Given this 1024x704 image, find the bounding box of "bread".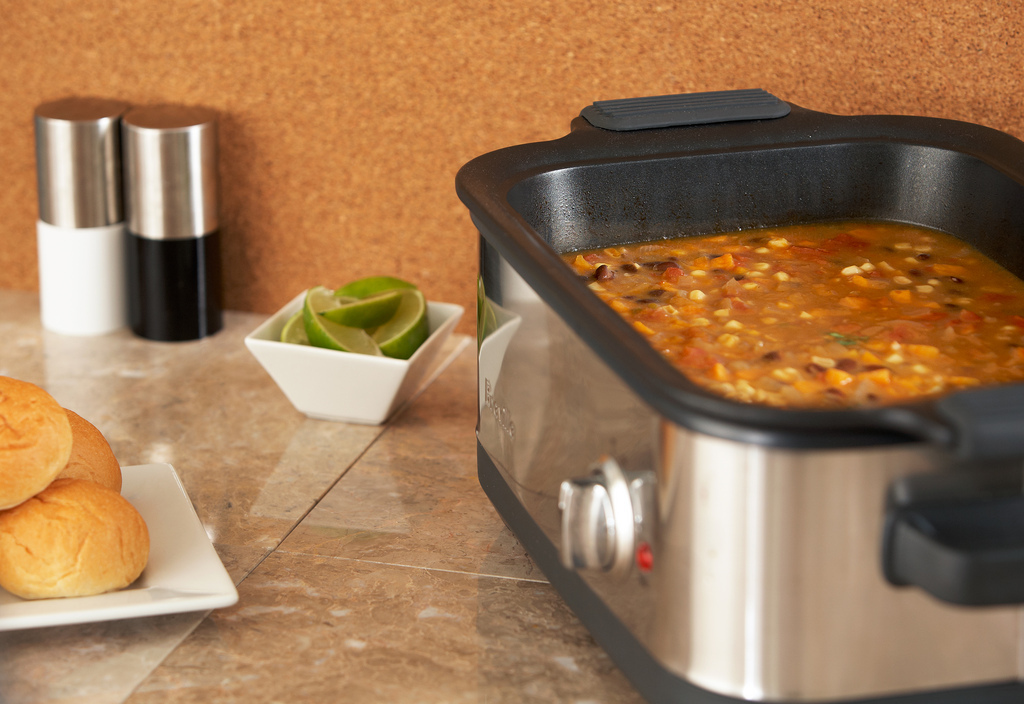
0, 478, 150, 593.
